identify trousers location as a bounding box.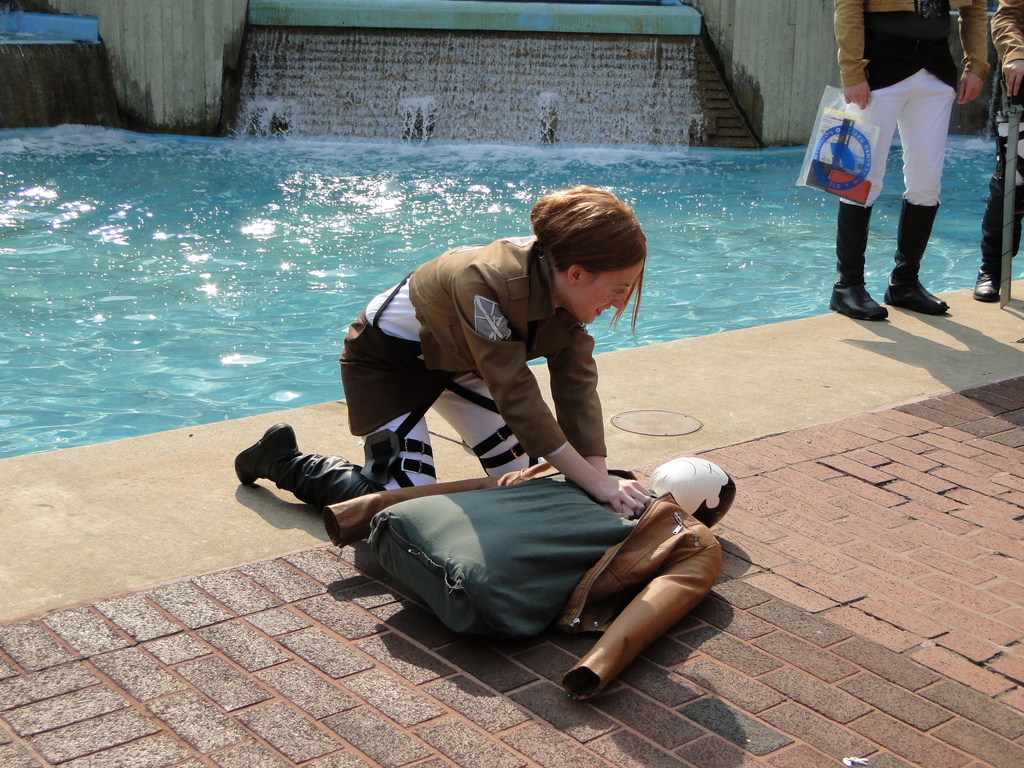
[995, 104, 1023, 186].
